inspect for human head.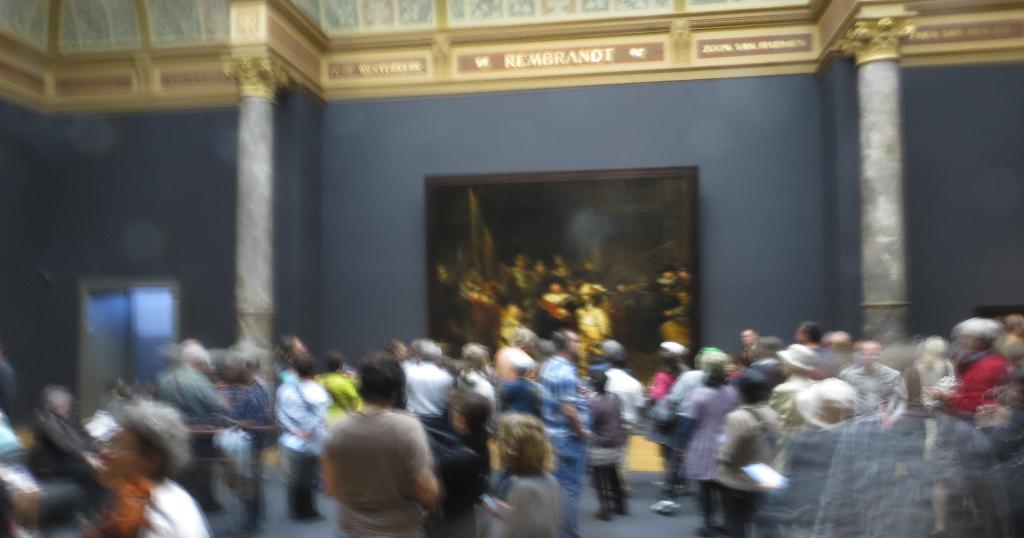
Inspection: box(43, 383, 74, 424).
